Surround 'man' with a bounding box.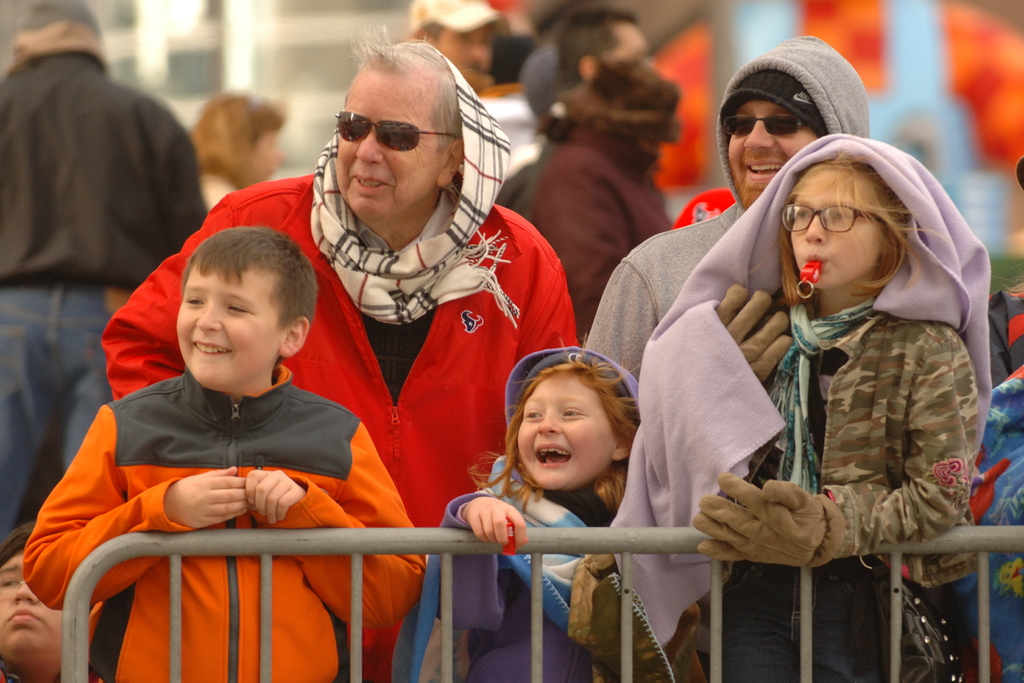
locate(0, 0, 206, 539).
